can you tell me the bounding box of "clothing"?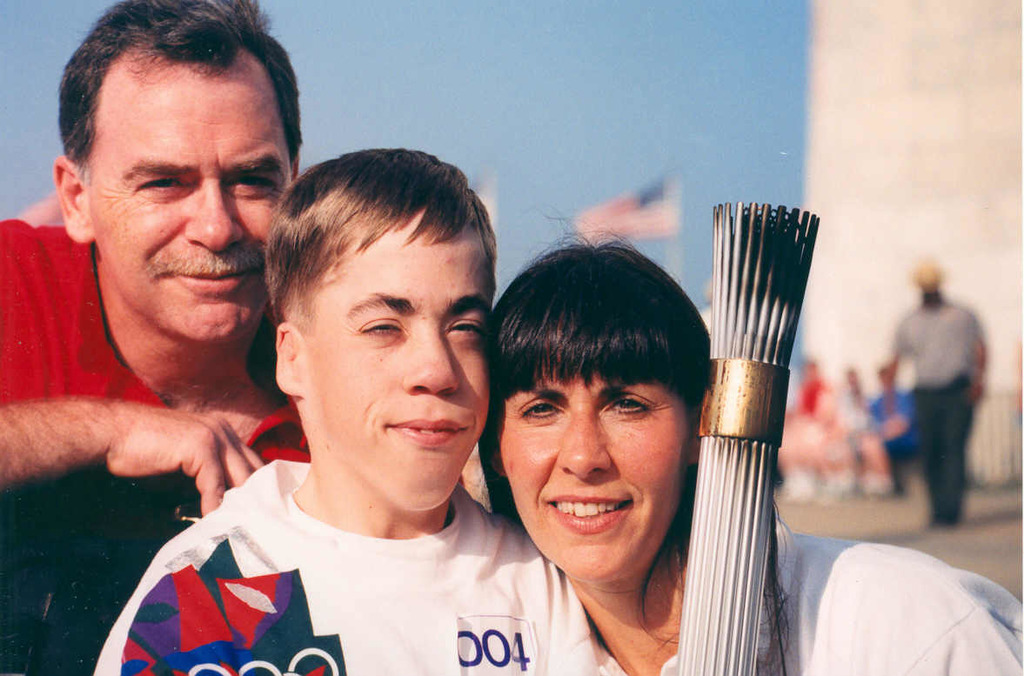
(left=777, top=384, right=846, bottom=480).
